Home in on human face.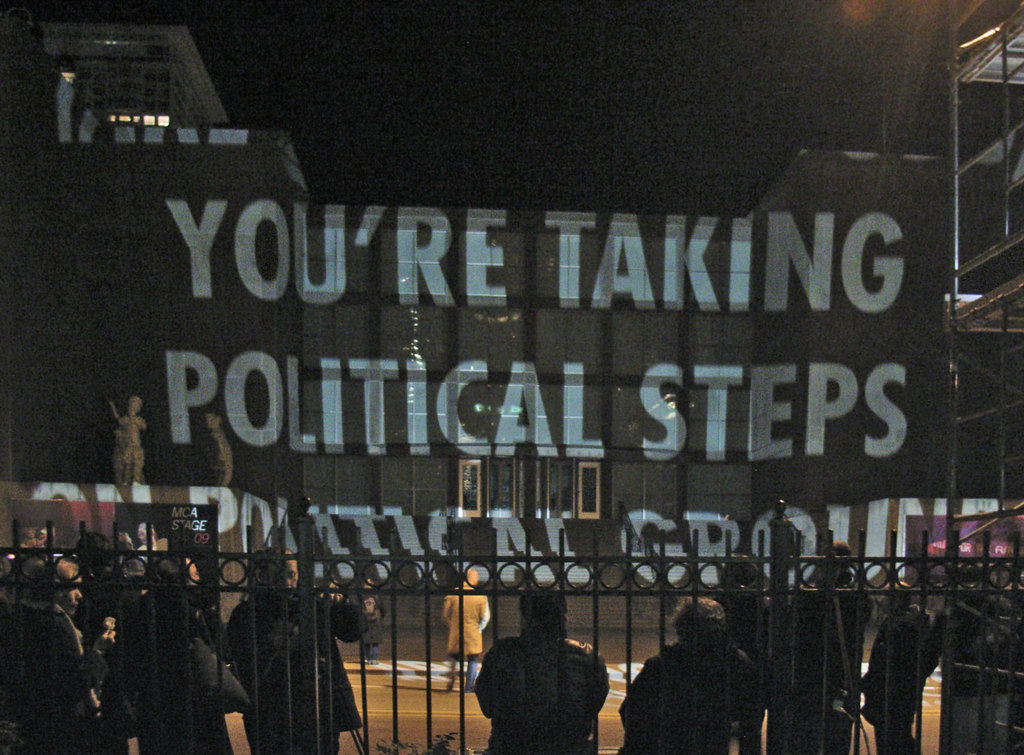
Homed in at [118, 528, 131, 541].
